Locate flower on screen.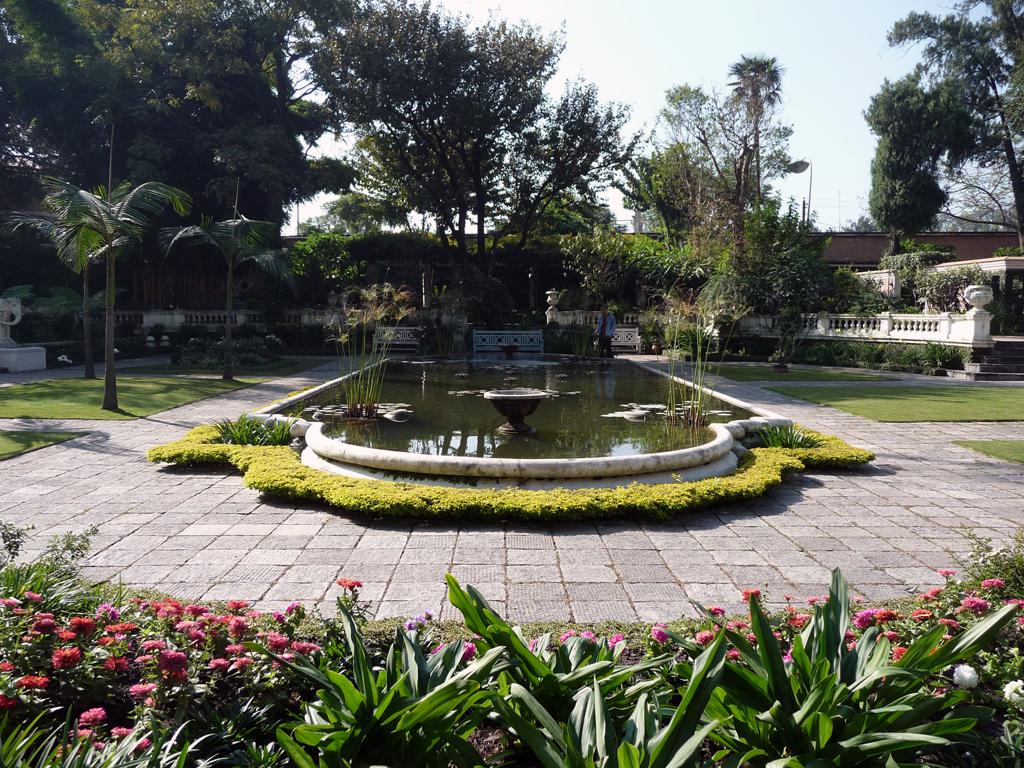
On screen at pyautogui.locateOnScreen(725, 647, 741, 660).
